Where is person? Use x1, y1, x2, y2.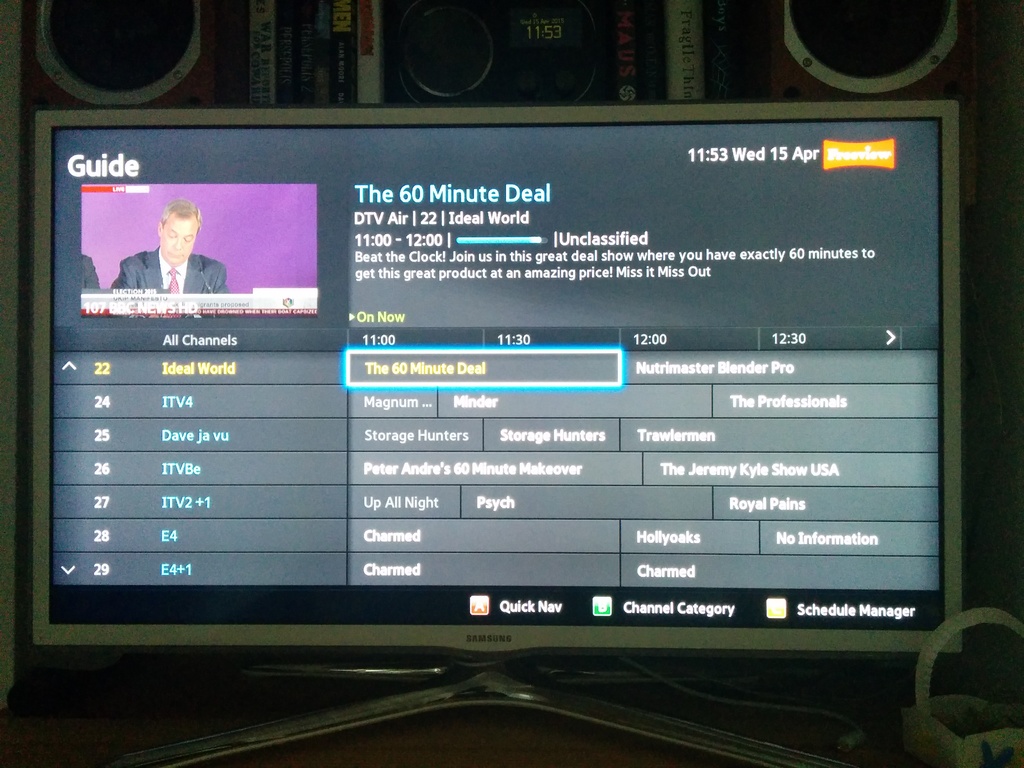
125, 192, 201, 308.
